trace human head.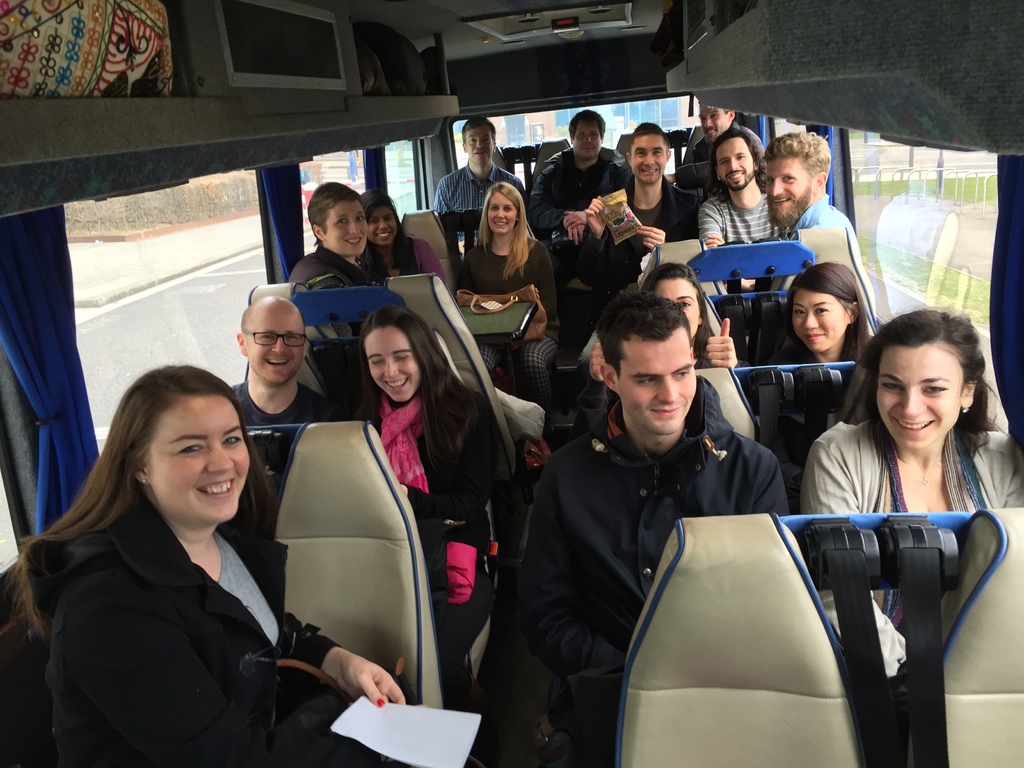
Traced to {"left": 570, "top": 110, "right": 607, "bottom": 162}.
